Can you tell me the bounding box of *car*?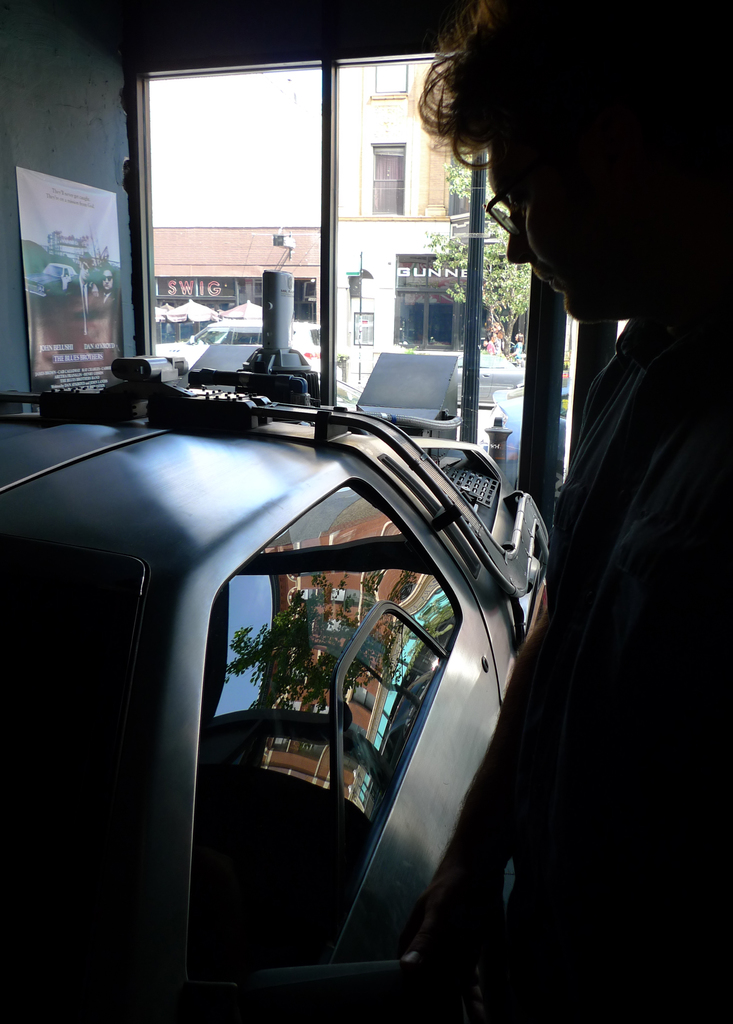
0/357/559/1023.
